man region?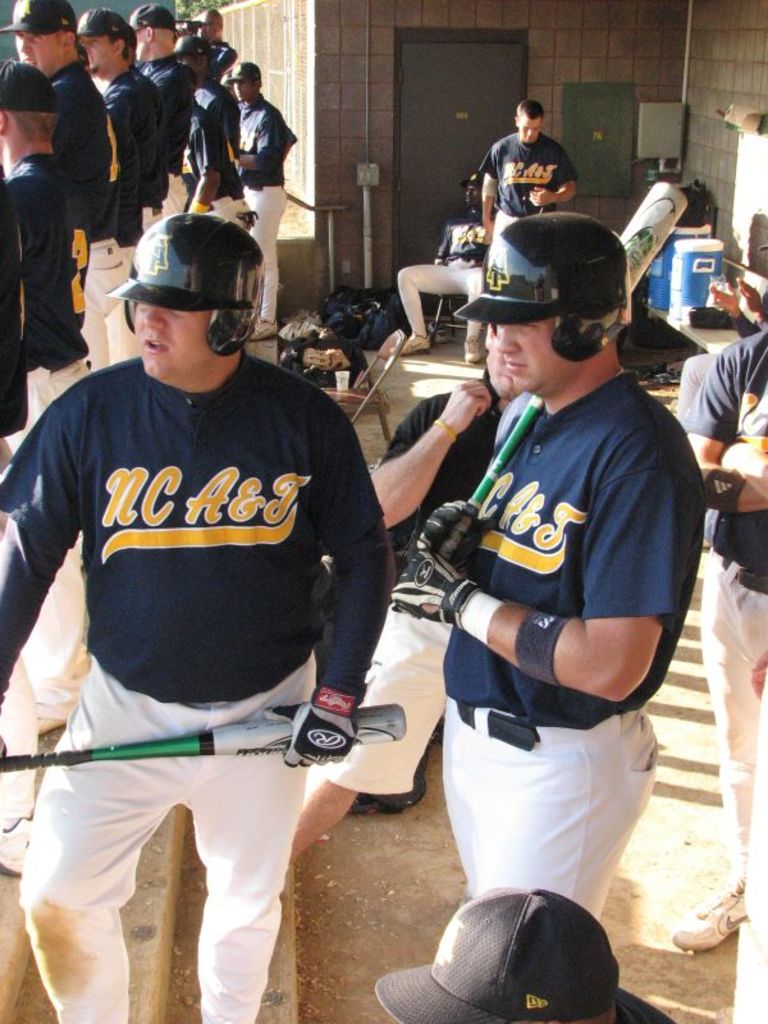
detection(0, 212, 396, 1023)
